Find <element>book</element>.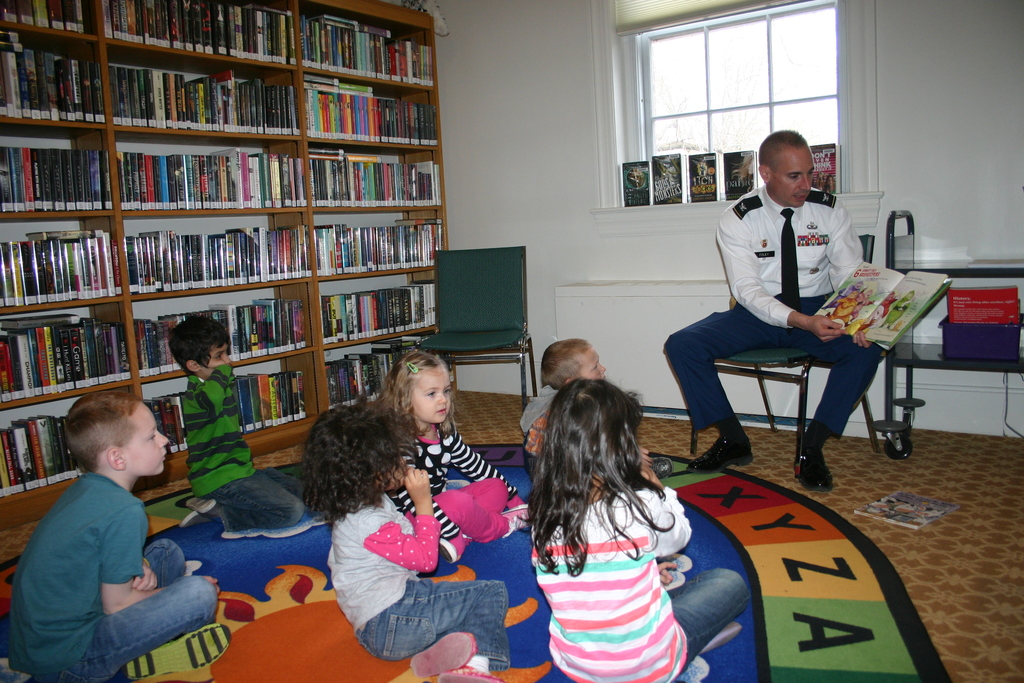
Rect(330, 295, 343, 345).
